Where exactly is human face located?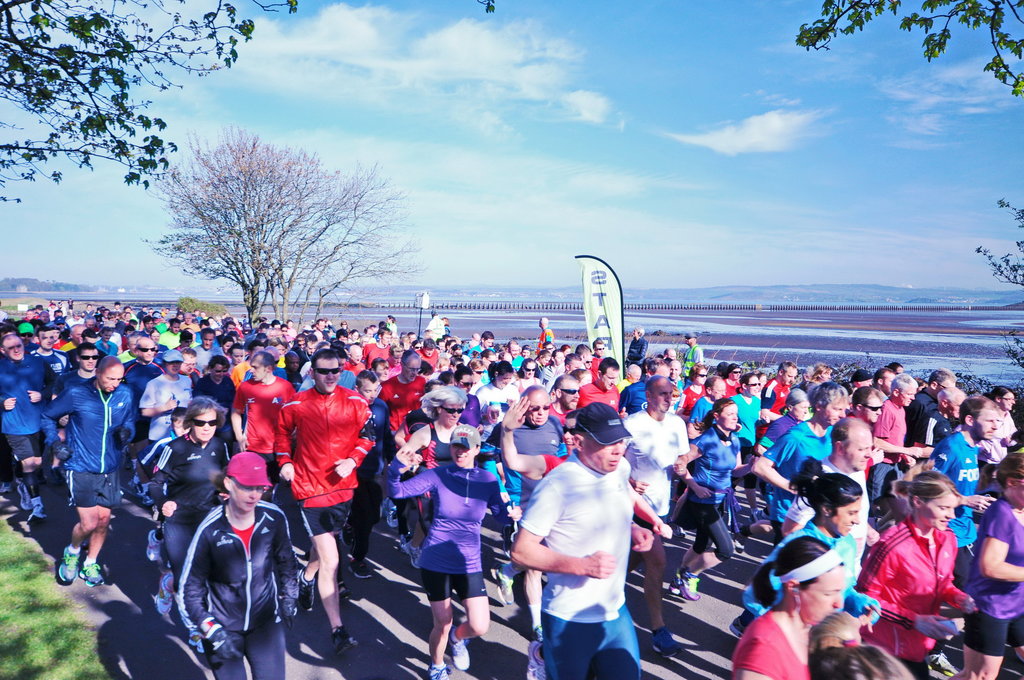
Its bounding box is pyautogui.locateOnScreen(527, 391, 552, 425).
